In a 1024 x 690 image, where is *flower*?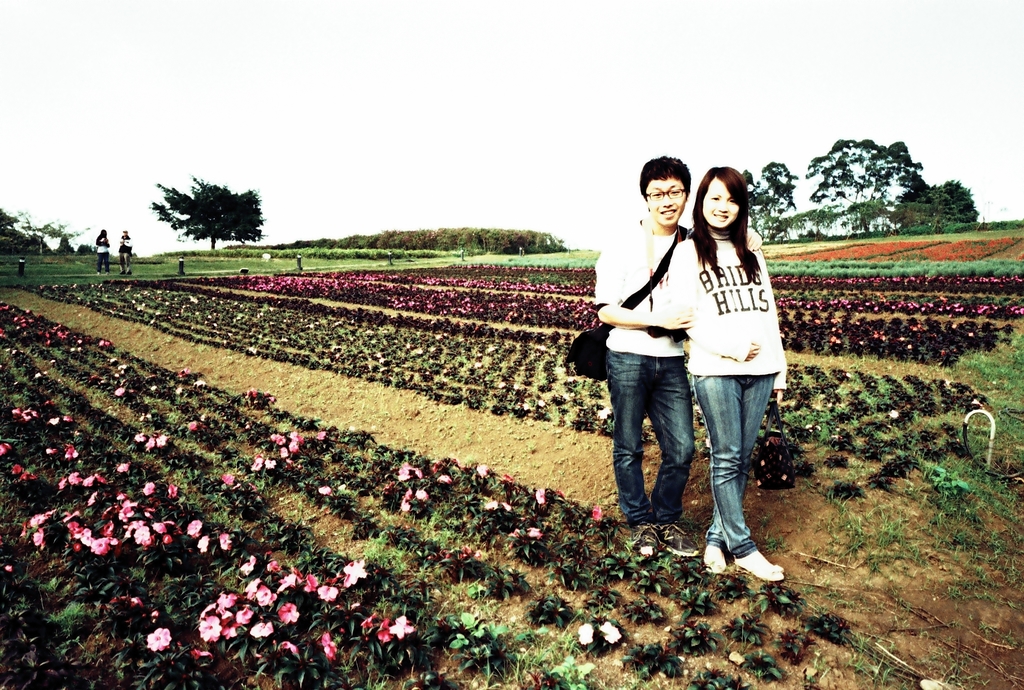
pyautogui.locateOnScreen(252, 454, 266, 470).
